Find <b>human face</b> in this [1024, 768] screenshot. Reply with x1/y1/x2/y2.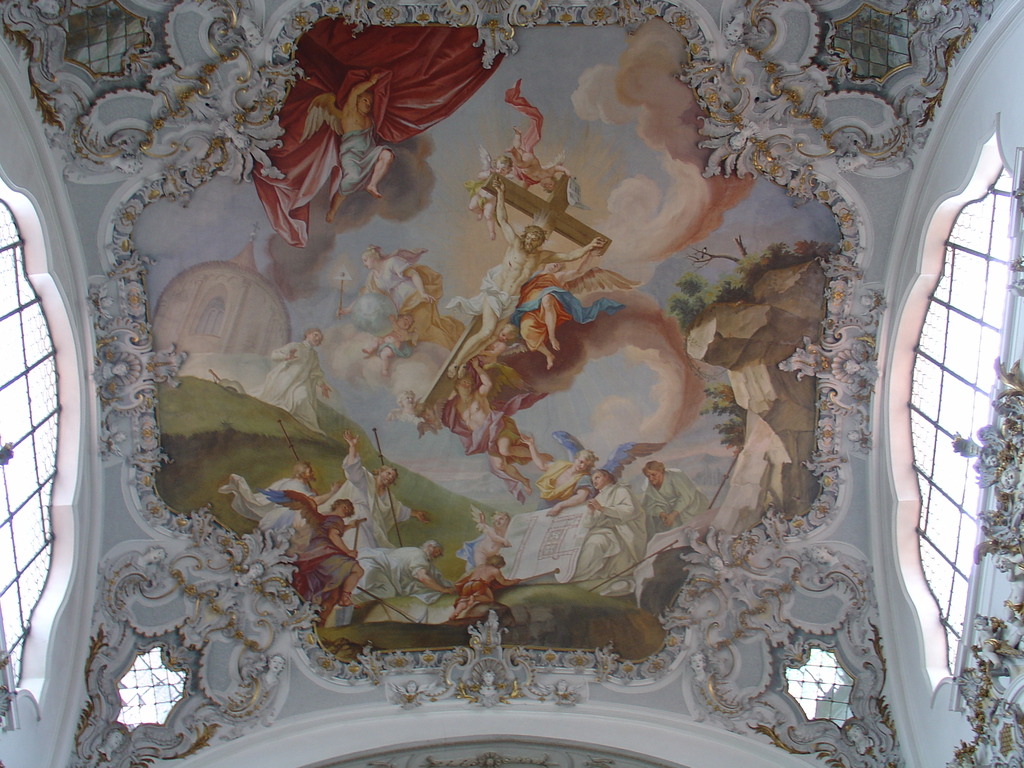
495/161/505/172.
